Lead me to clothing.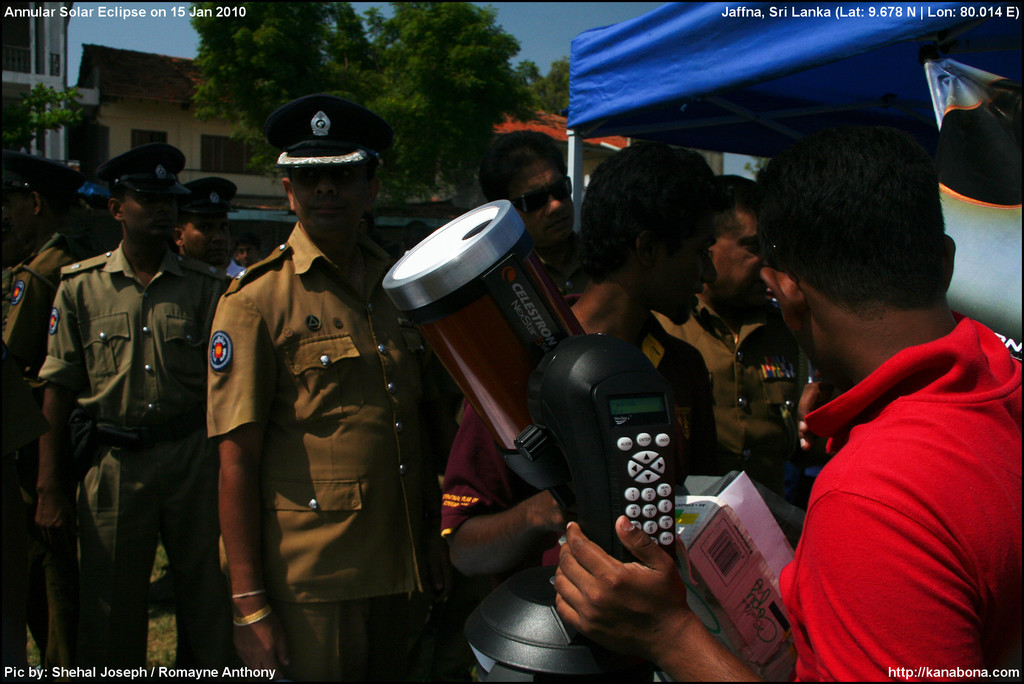
Lead to [x1=44, y1=234, x2=227, y2=683].
